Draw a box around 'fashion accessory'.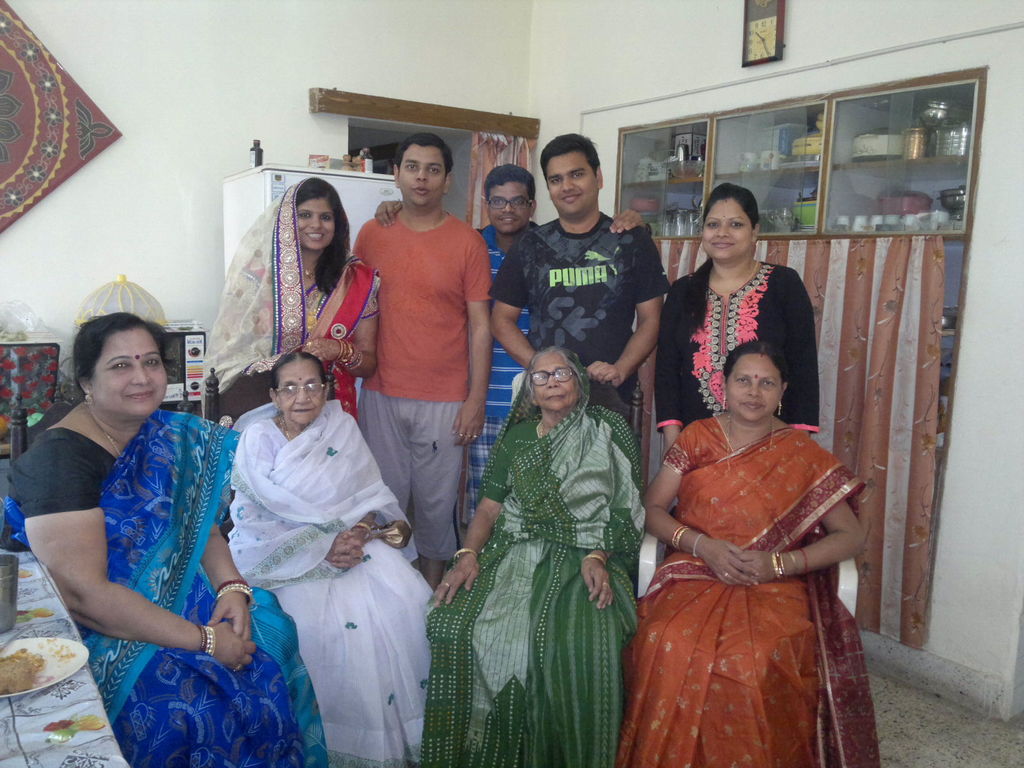
[789,550,799,575].
